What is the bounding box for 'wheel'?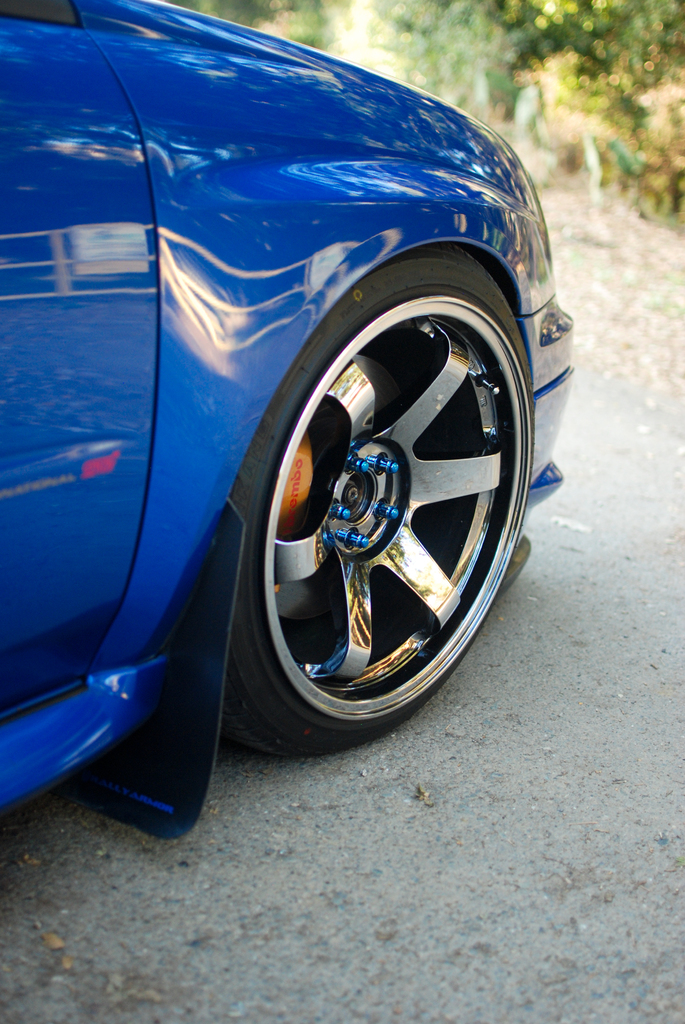
(x1=225, y1=260, x2=538, y2=726).
